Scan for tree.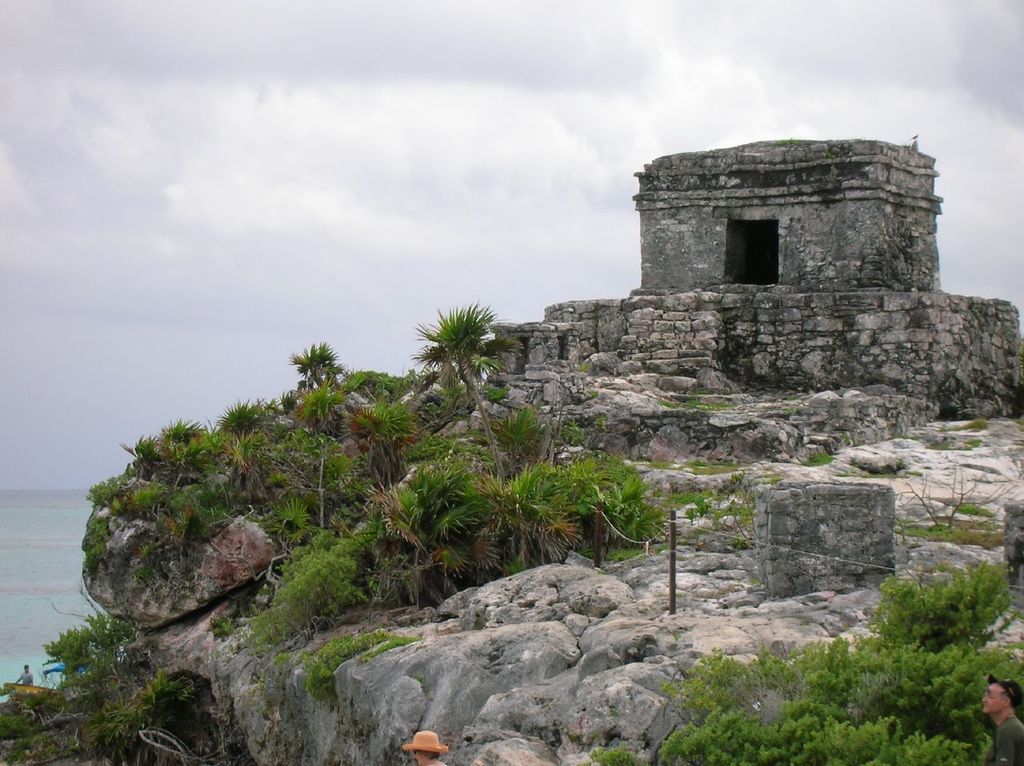
Scan result: bbox(2, 610, 196, 765).
